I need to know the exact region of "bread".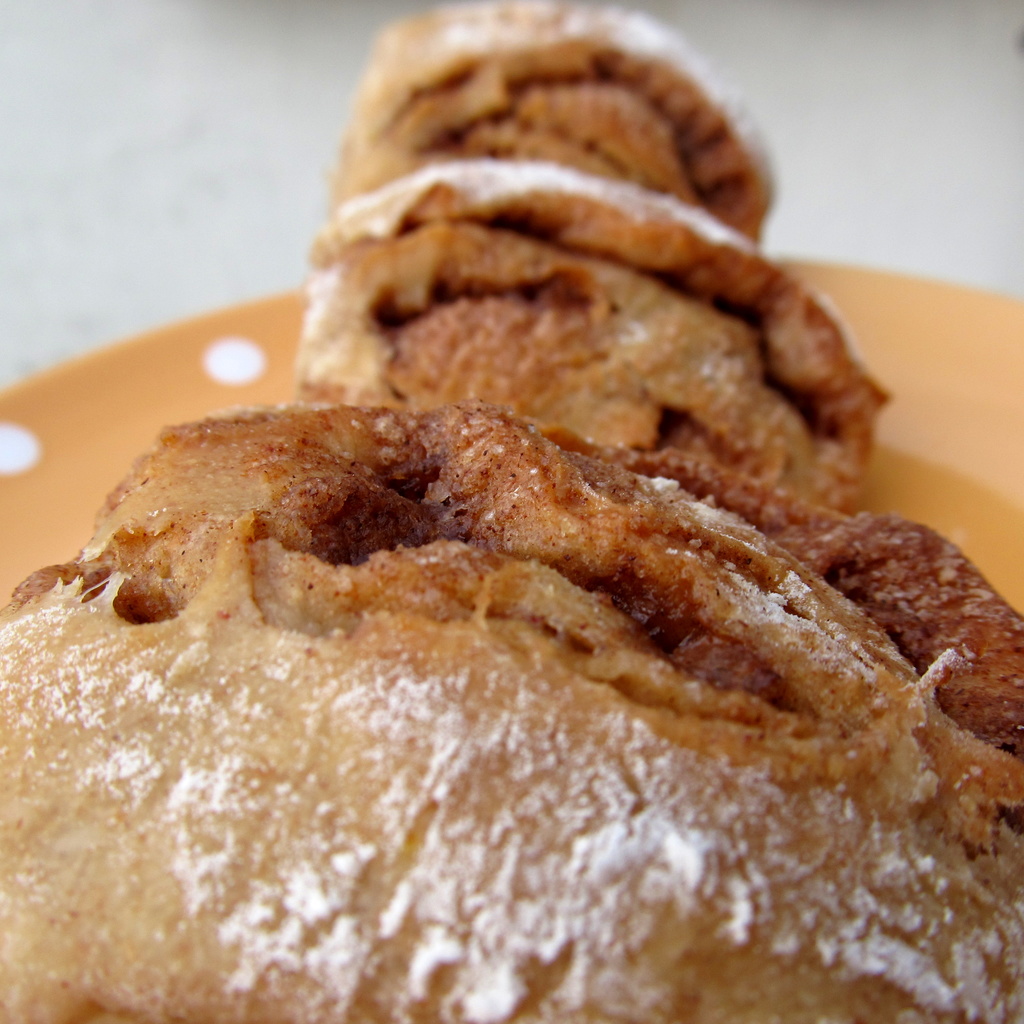
Region: bbox=(340, 0, 777, 264).
